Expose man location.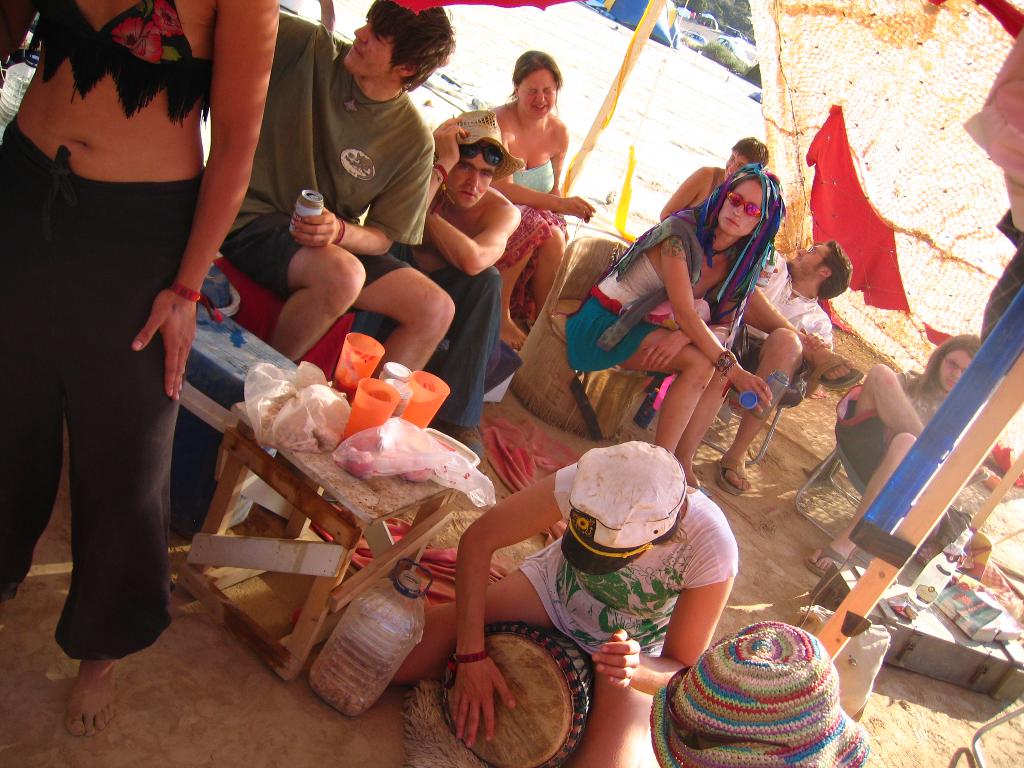
Exposed at pyautogui.locateOnScreen(724, 239, 866, 500).
